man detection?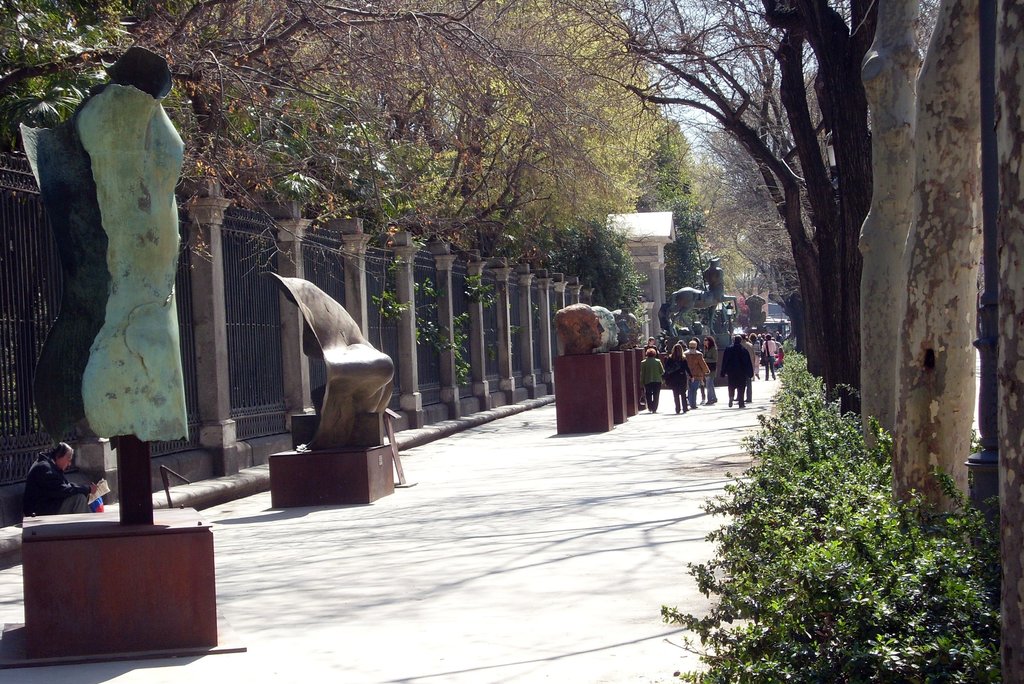
[left=762, top=336, right=772, bottom=377]
